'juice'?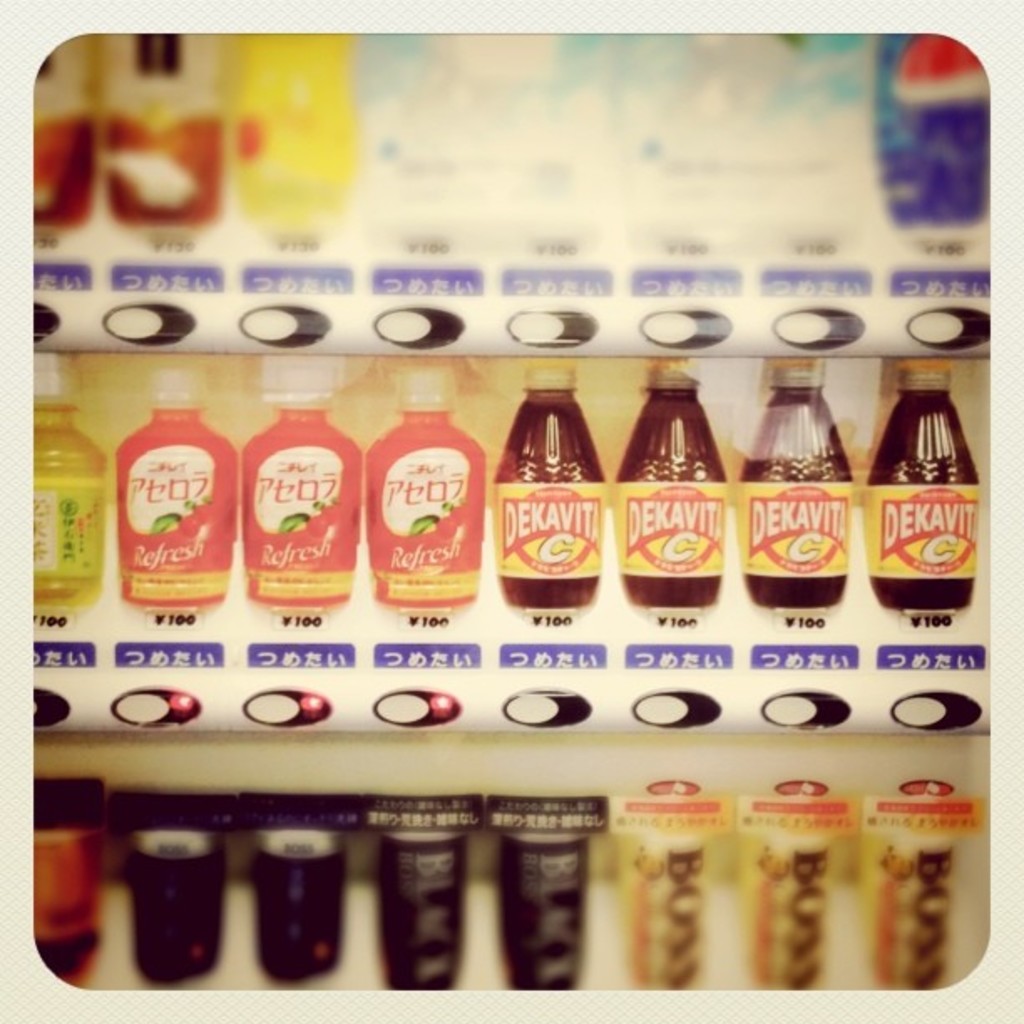
region(748, 395, 853, 607)
